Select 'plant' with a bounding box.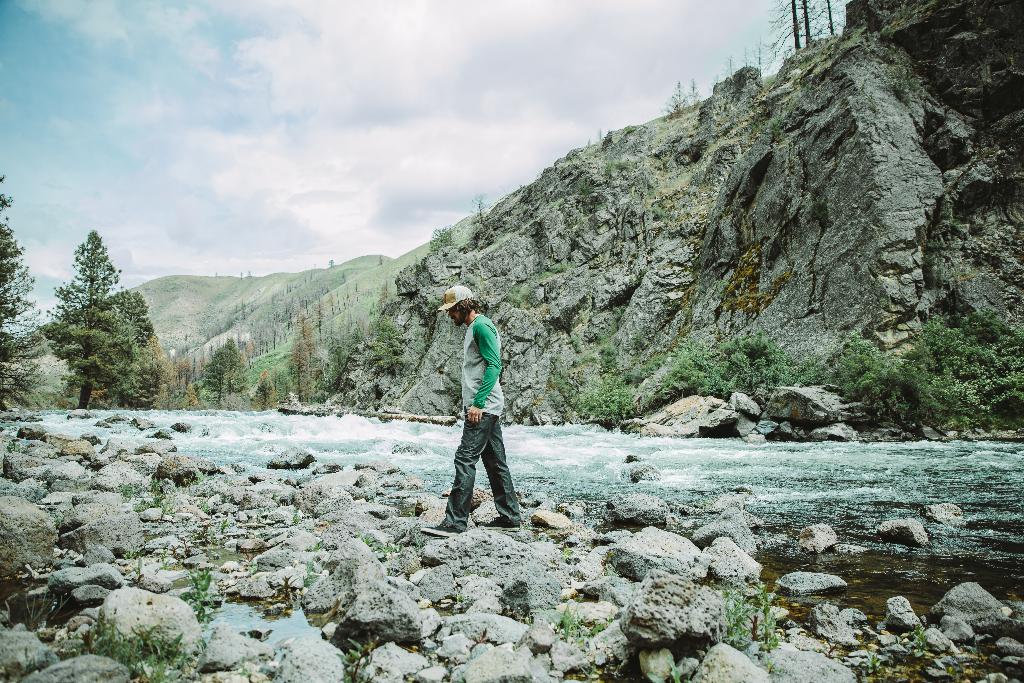
951, 217, 964, 233.
